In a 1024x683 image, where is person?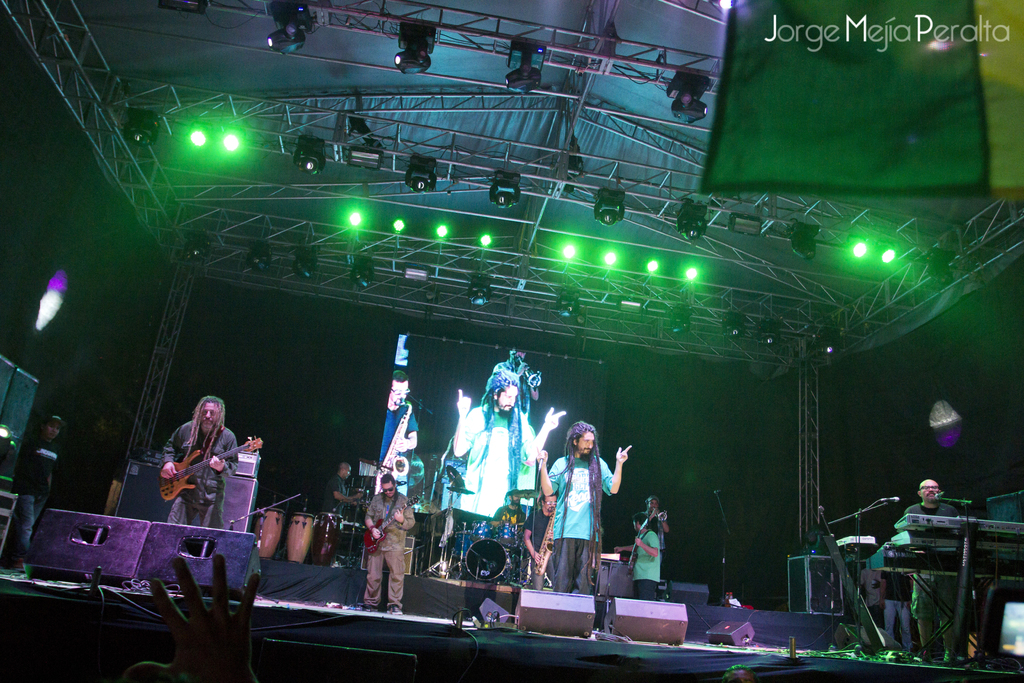
bbox(373, 374, 418, 507).
